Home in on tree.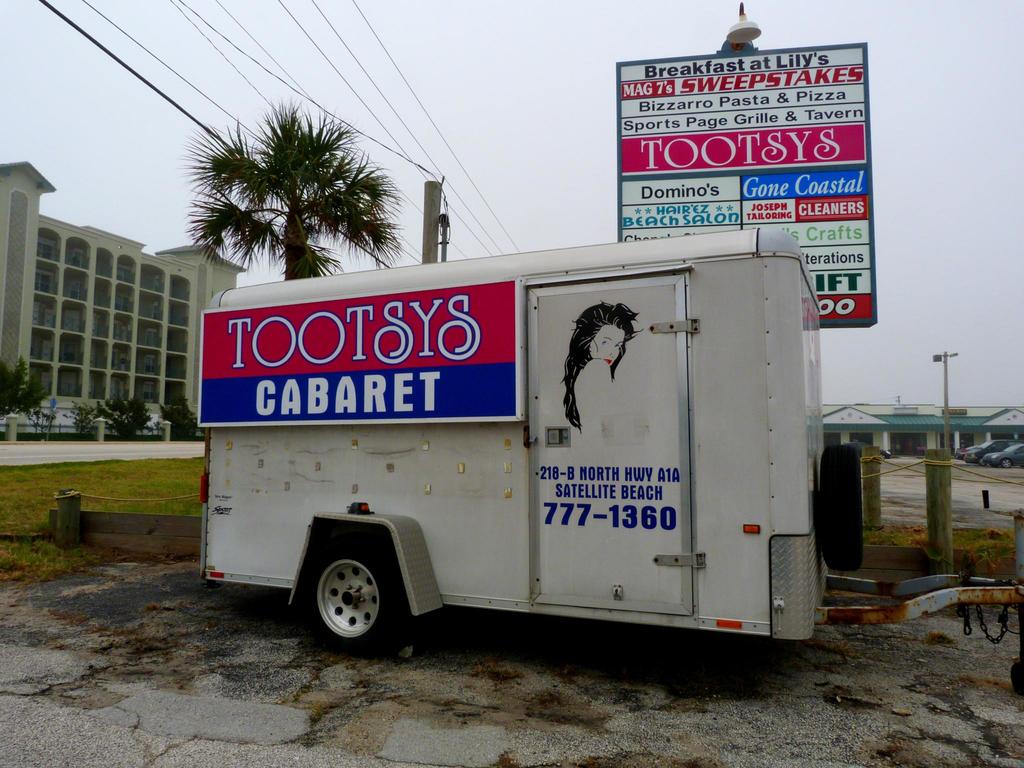
Homed in at region(0, 355, 48, 425).
